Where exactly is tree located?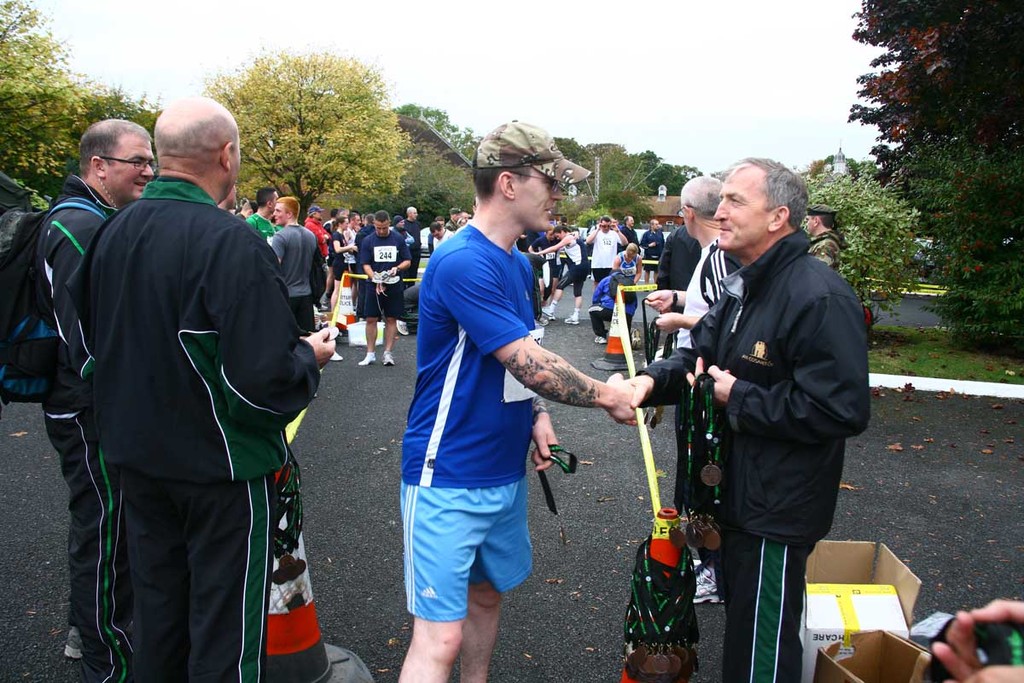
Its bounding box is (352, 145, 474, 217).
